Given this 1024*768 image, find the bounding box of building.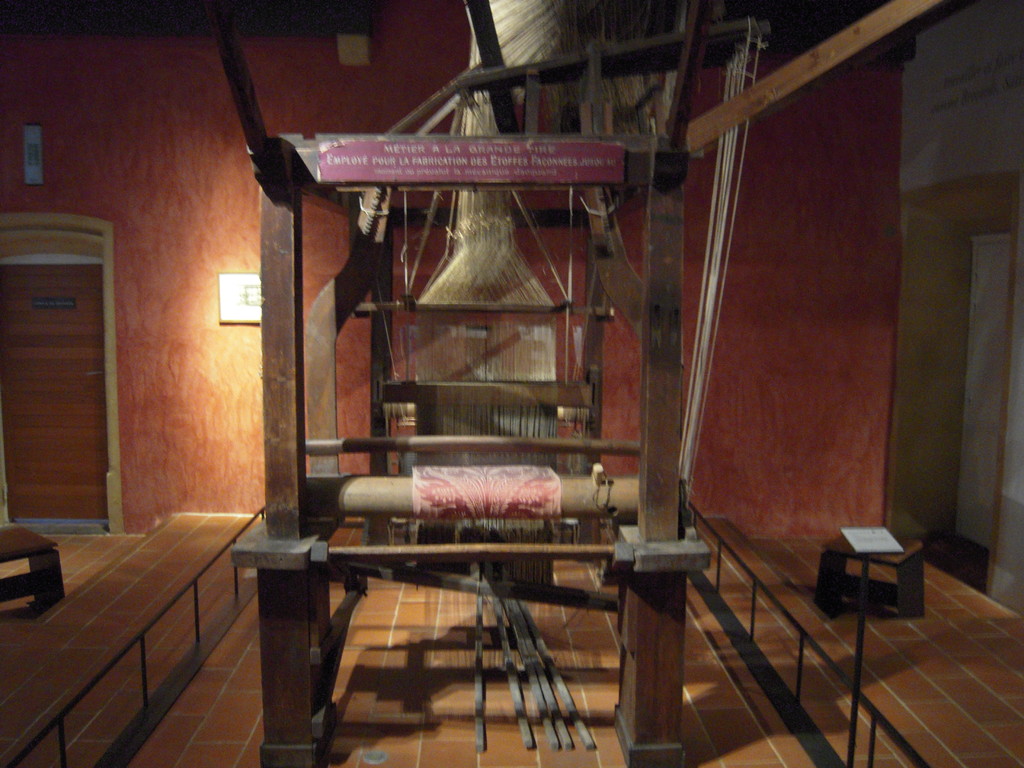
rect(0, 0, 1020, 767).
